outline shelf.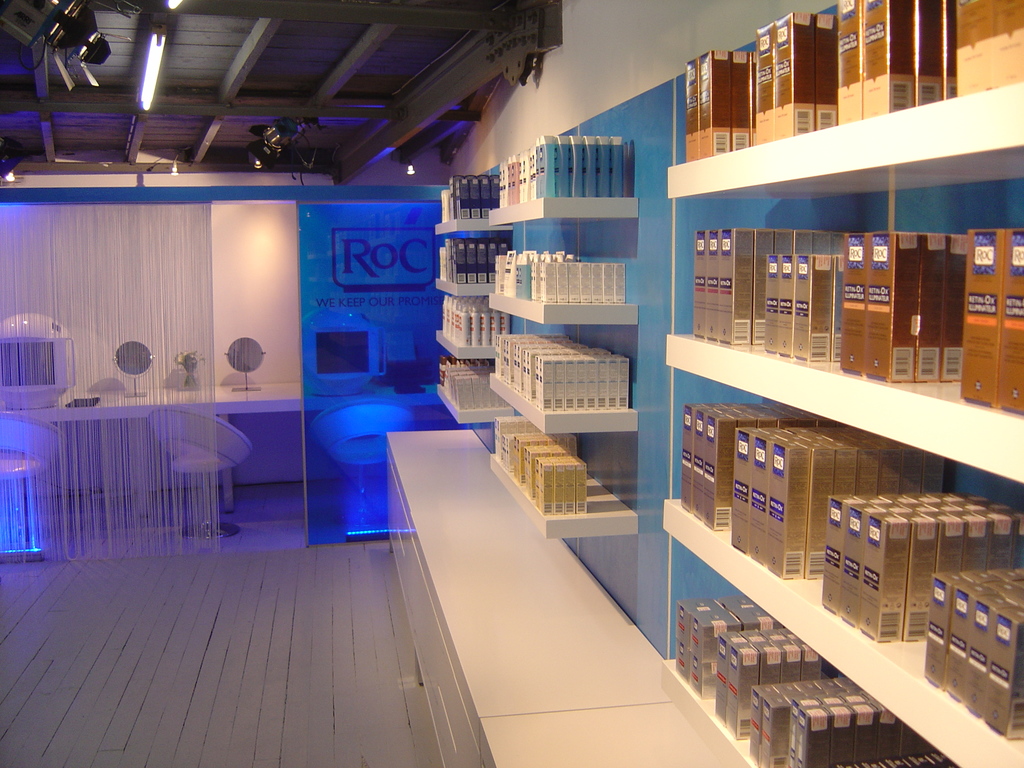
Outline: region(435, 381, 518, 427).
